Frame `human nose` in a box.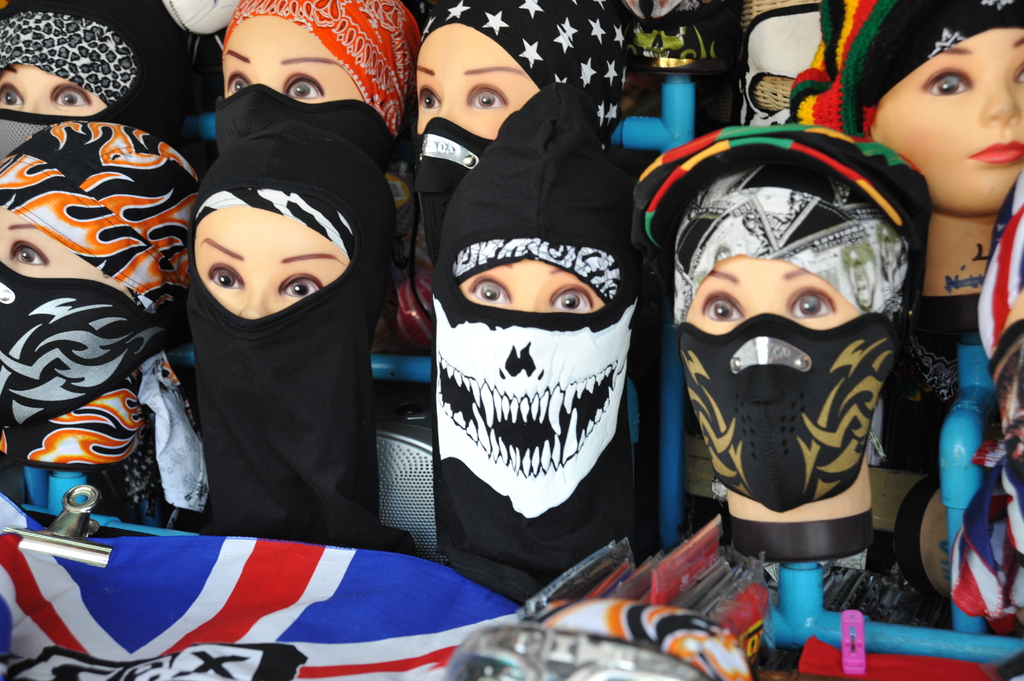
x1=504, y1=301, x2=536, y2=335.
